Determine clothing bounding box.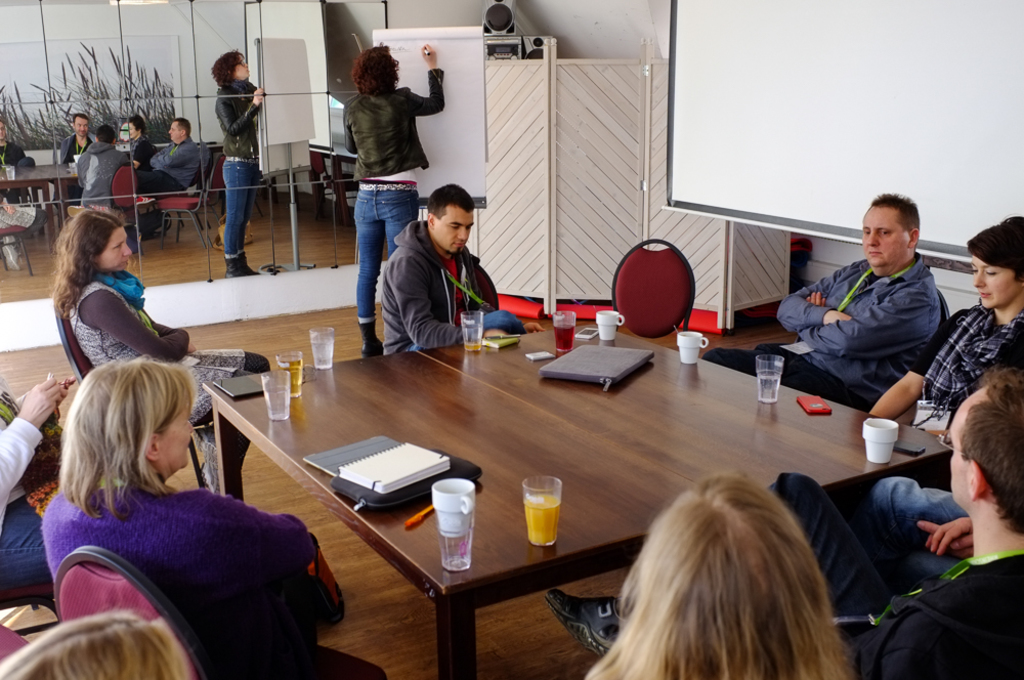
Determined: [0,134,34,172].
